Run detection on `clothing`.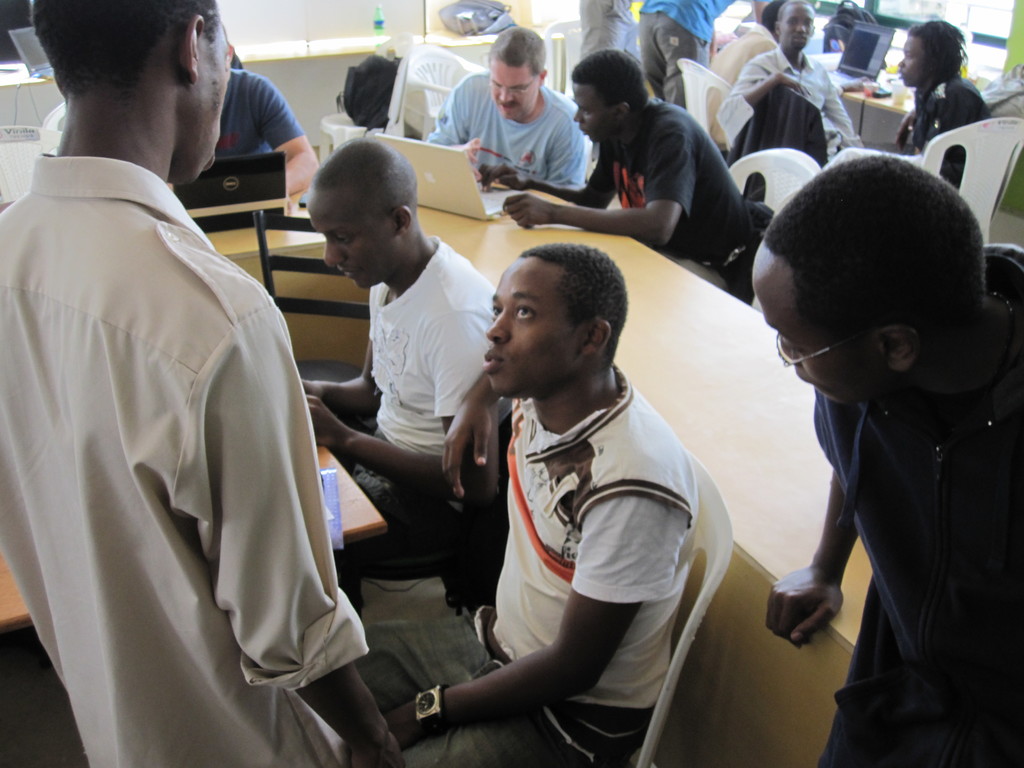
Result: (x1=215, y1=65, x2=301, y2=155).
